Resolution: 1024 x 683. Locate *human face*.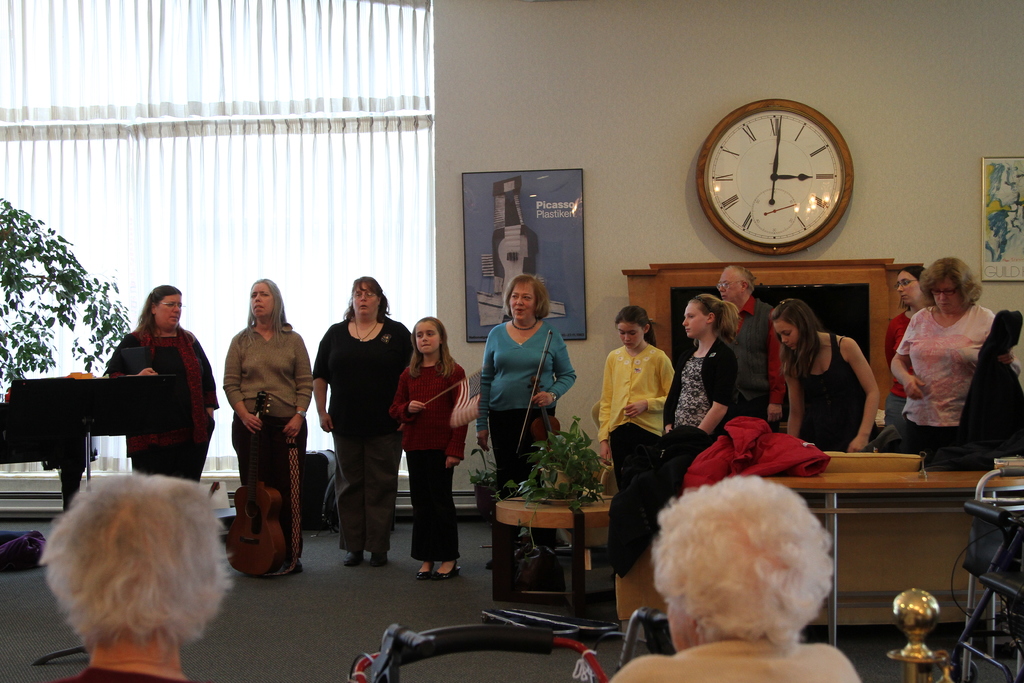
(left=934, top=276, right=963, bottom=315).
